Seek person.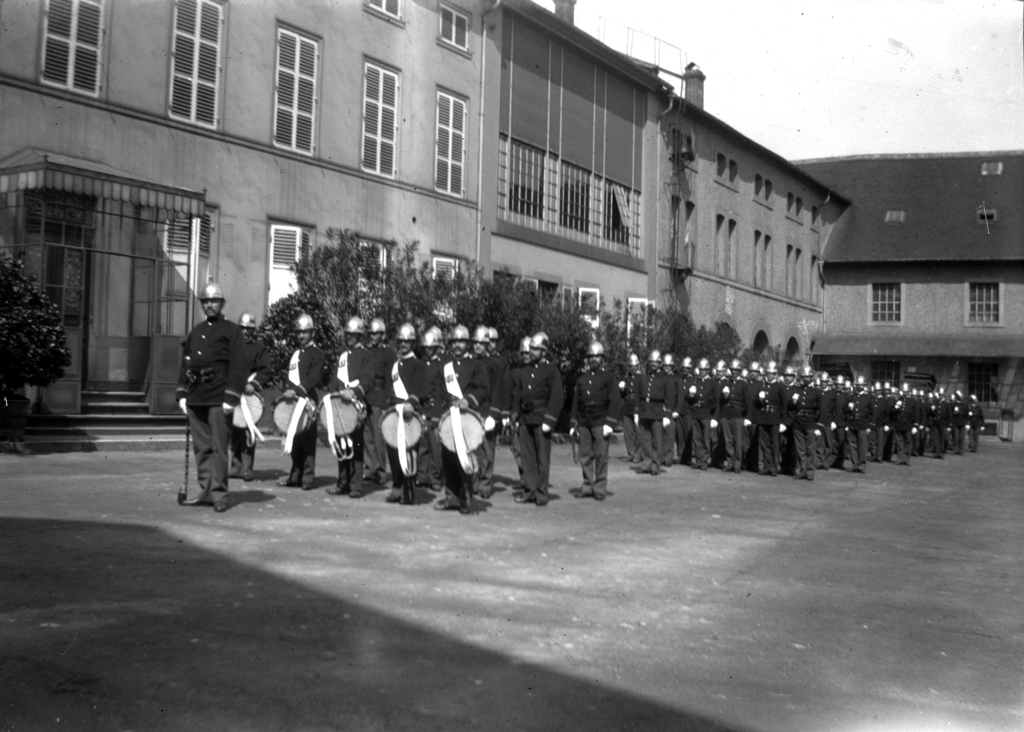
<bbox>516, 329, 562, 508</bbox>.
